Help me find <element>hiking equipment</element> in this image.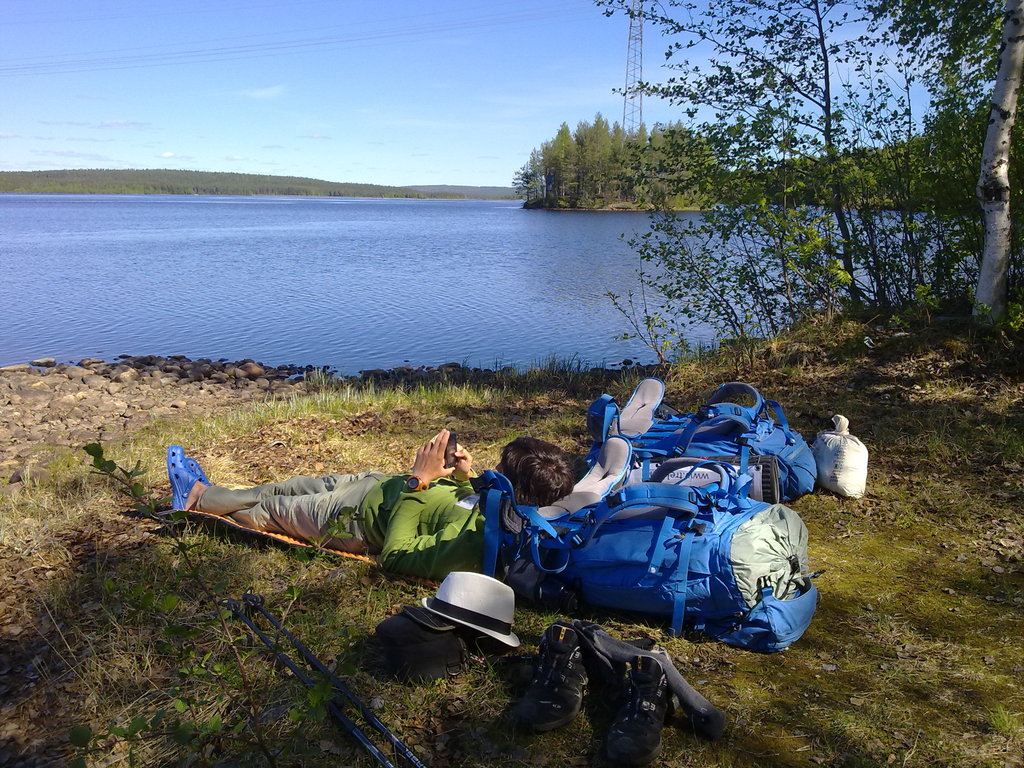
Found it: box=[221, 593, 396, 767].
